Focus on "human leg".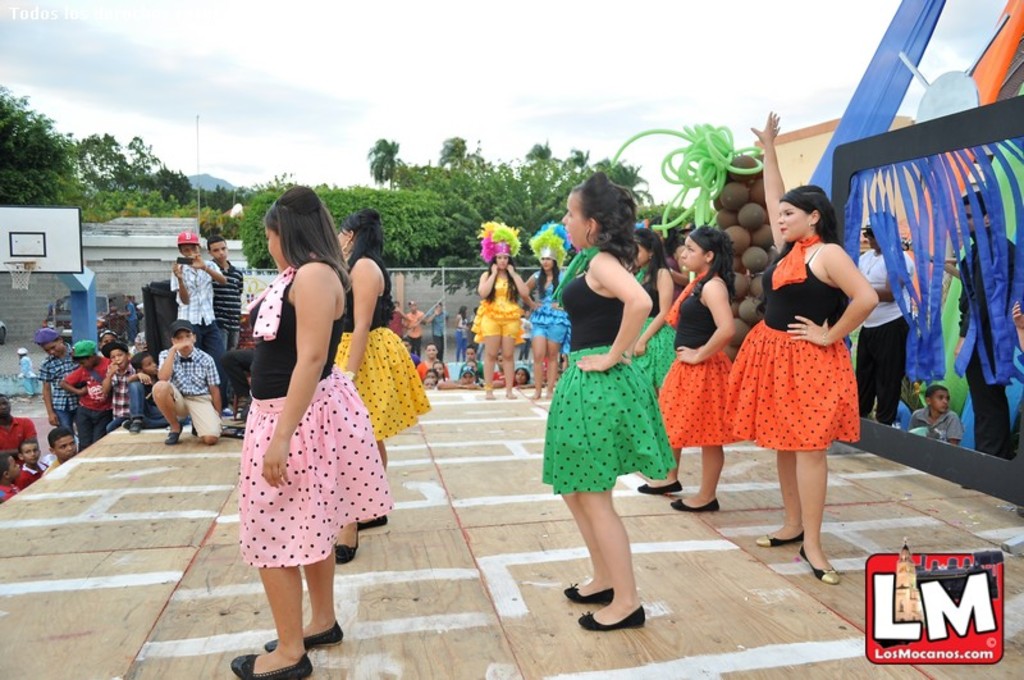
Focused at 266, 548, 343, 649.
